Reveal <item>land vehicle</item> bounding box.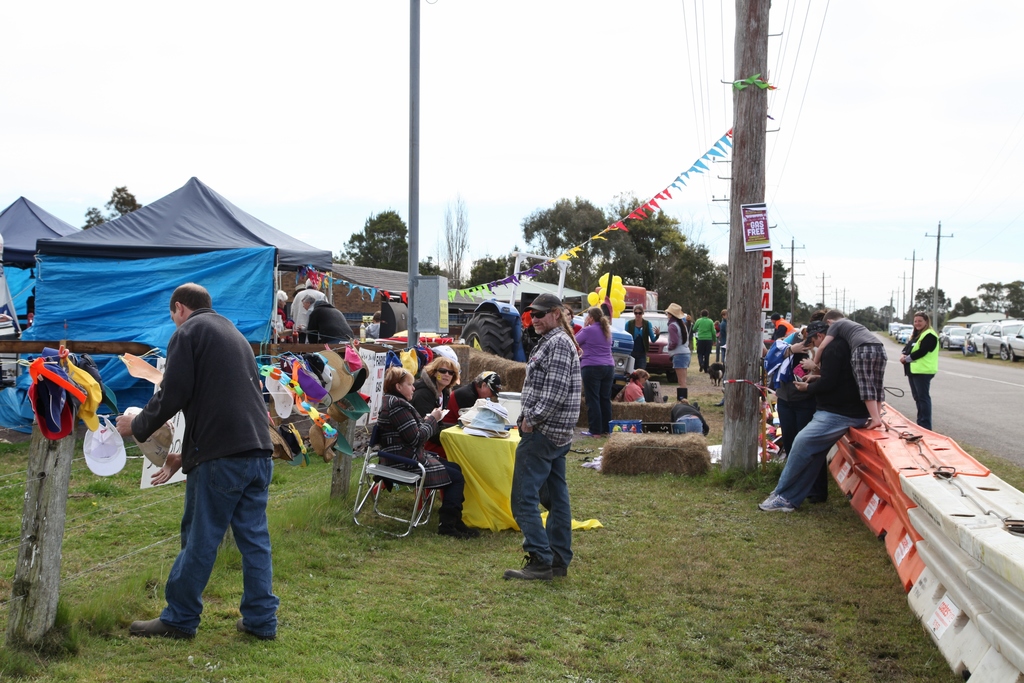
Revealed: bbox(982, 320, 1009, 360).
